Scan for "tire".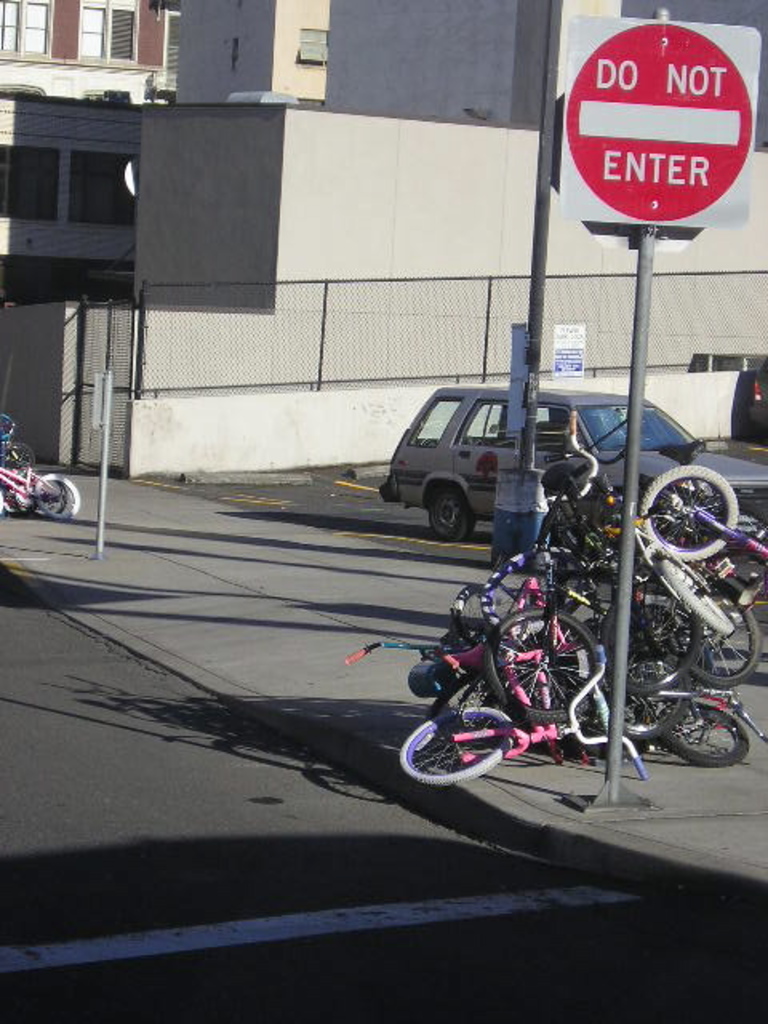
Scan result: [left=603, top=566, right=701, bottom=698].
